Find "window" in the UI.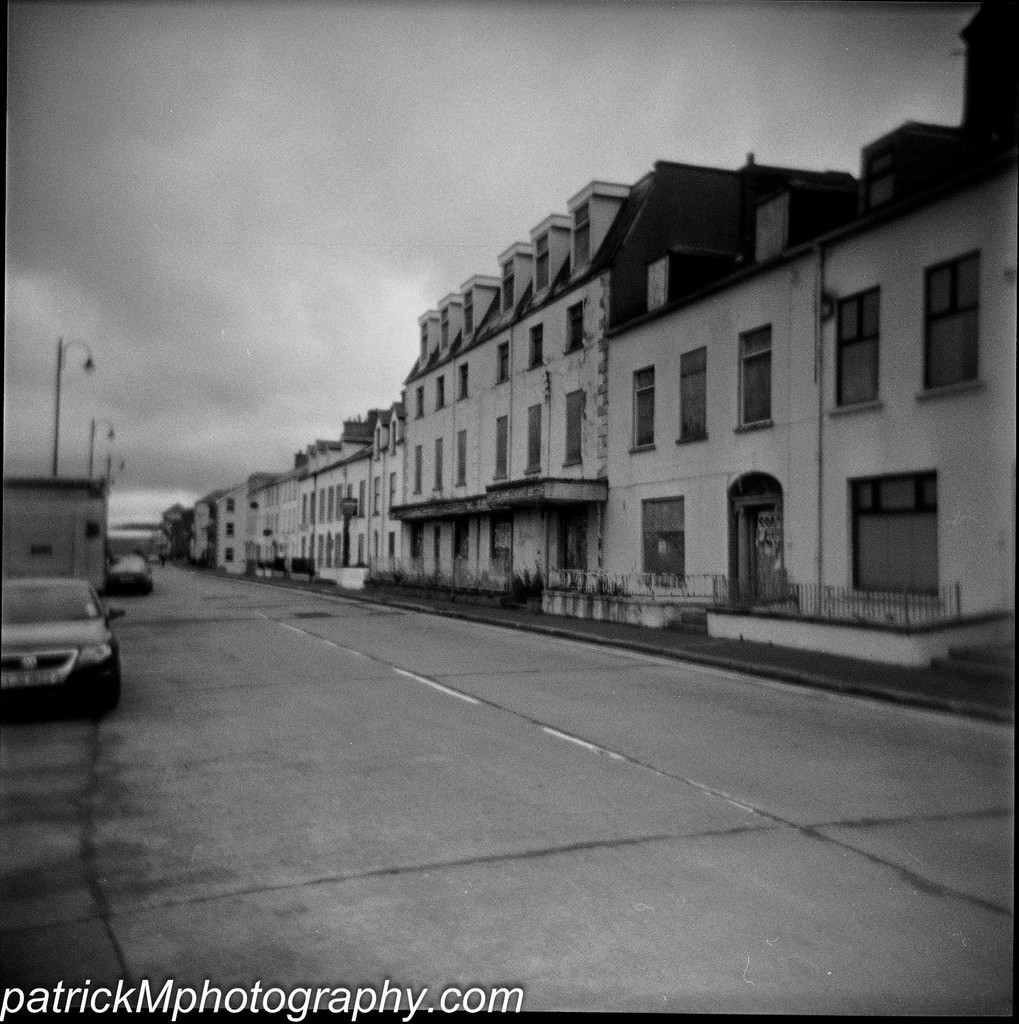
UI element at <box>525,401,542,469</box>.
